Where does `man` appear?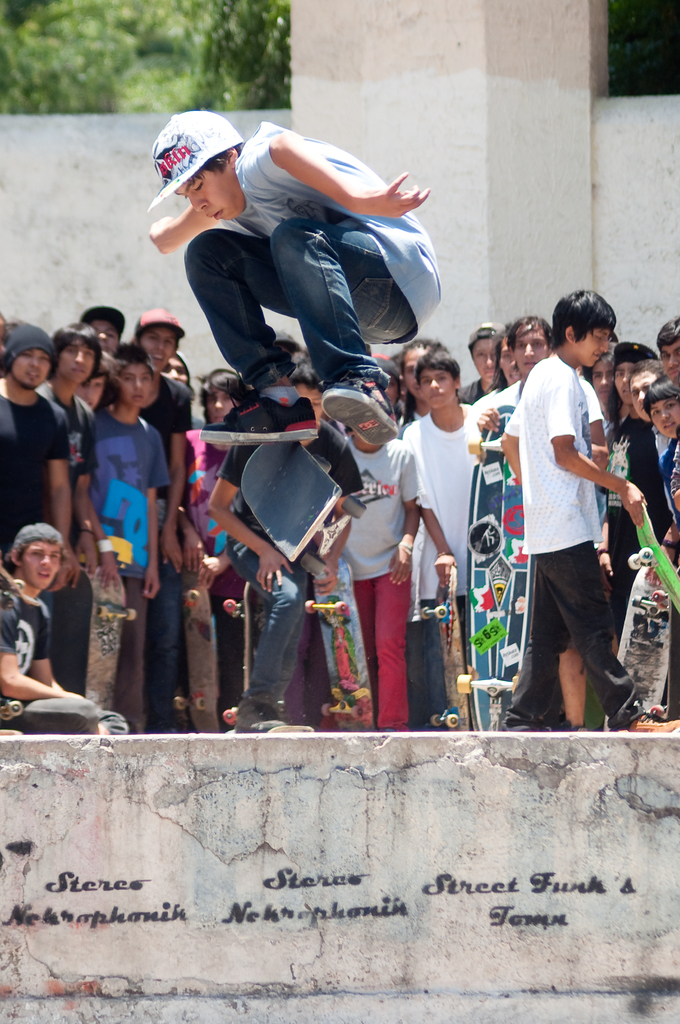
Appears at bbox=[124, 114, 459, 428].
